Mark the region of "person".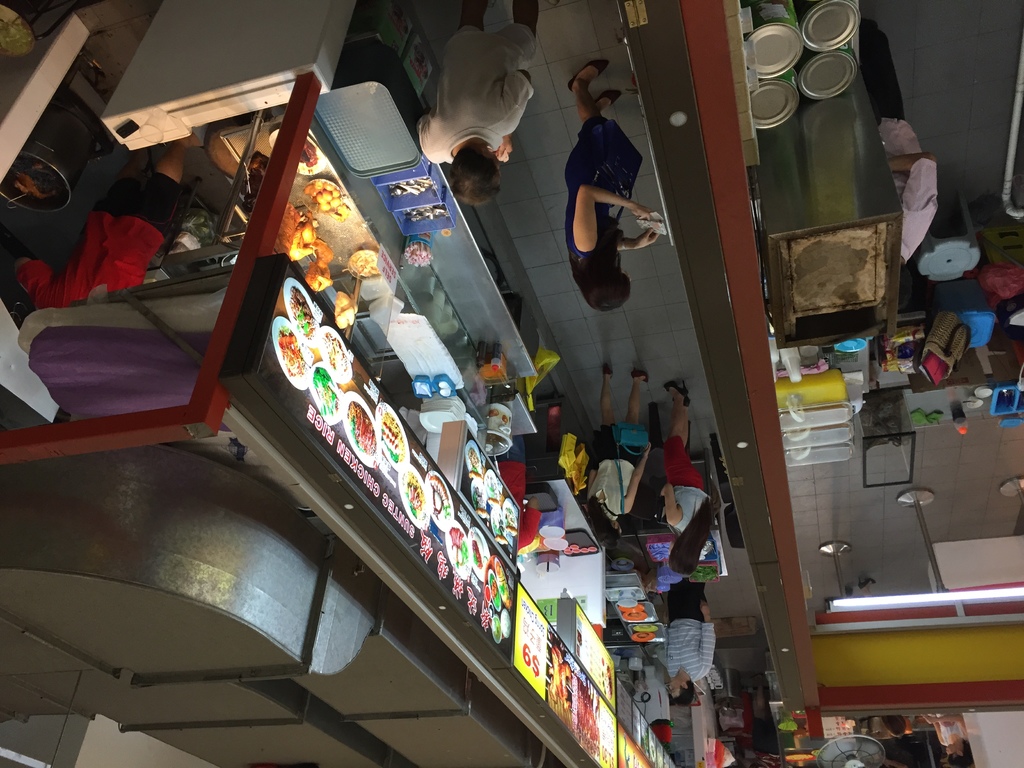
Region: BBox(12, 131, 202, 315).
